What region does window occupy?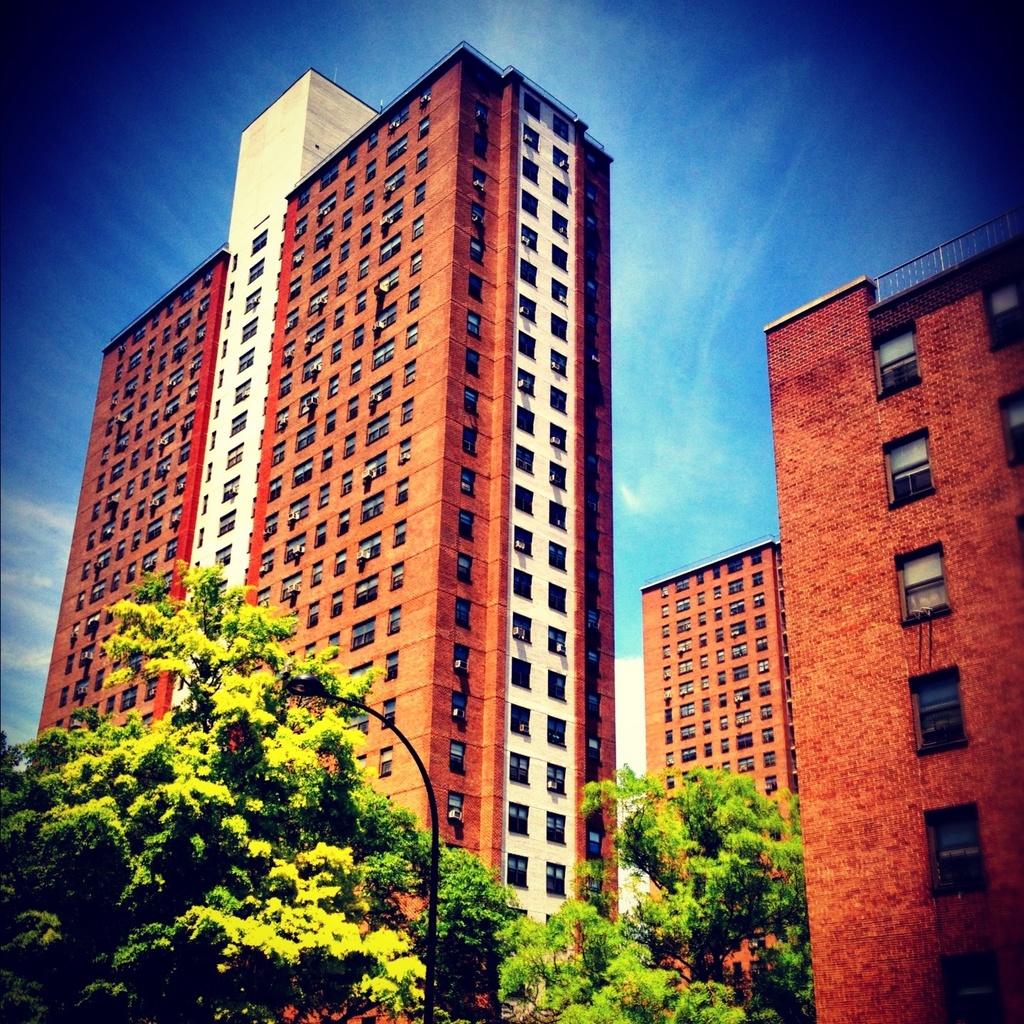
{"x1": 351, "y1": 358, "x2": 363, "y2": 384}.
